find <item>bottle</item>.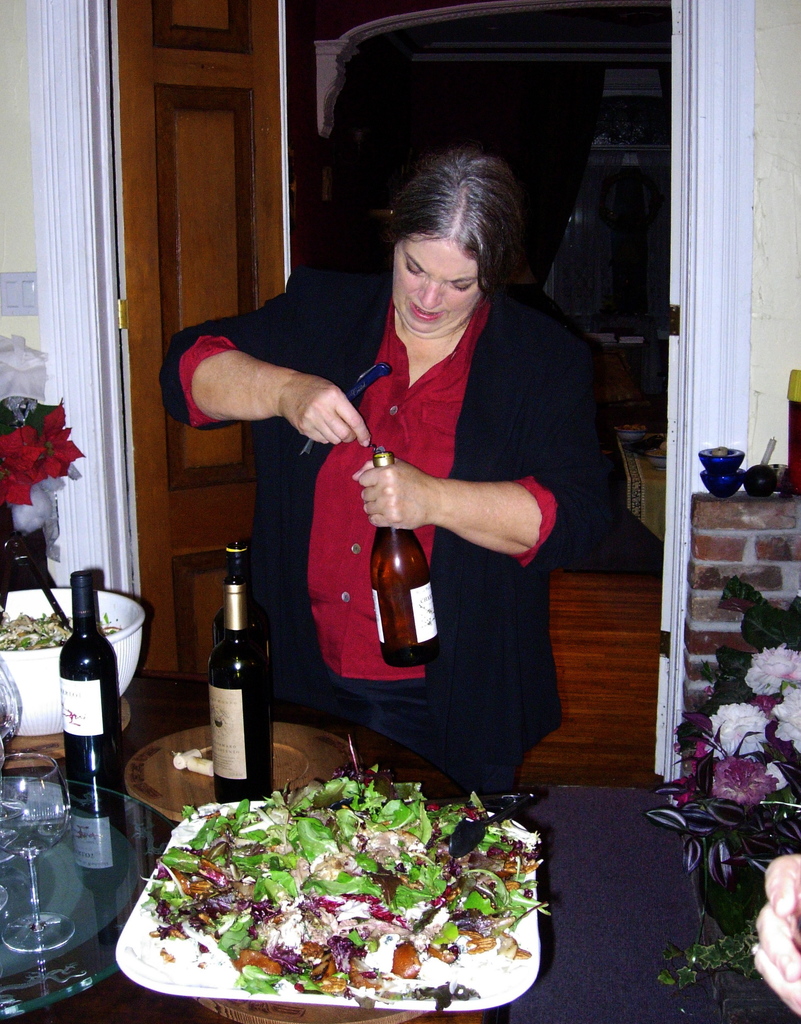
[205,573,275,804].
